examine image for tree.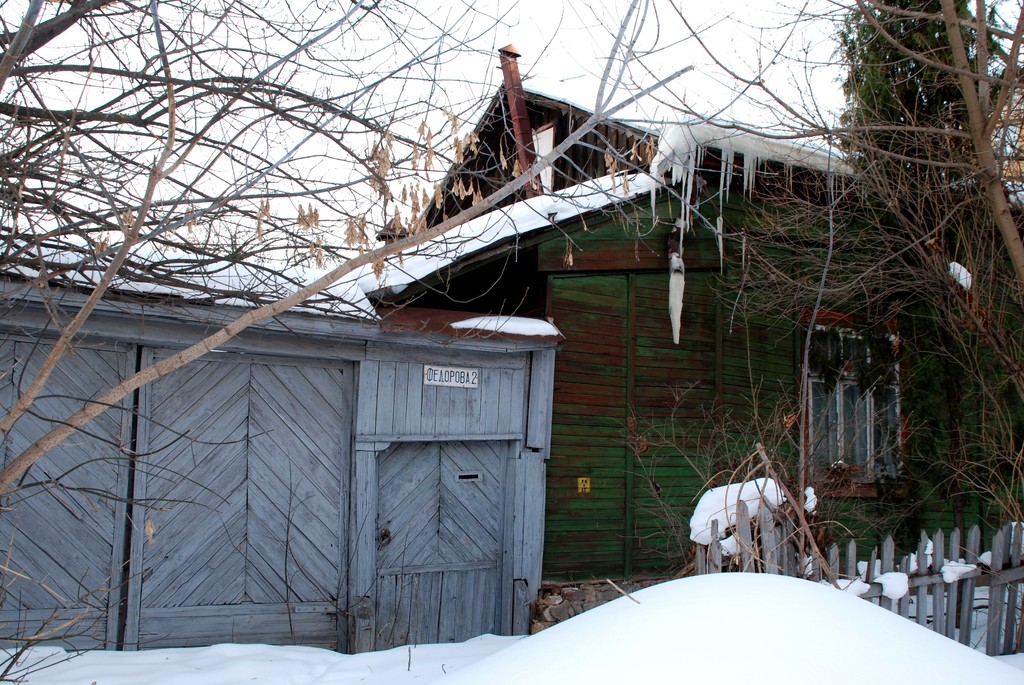
Examination result: Rect(760, 0, 1014, 462).
